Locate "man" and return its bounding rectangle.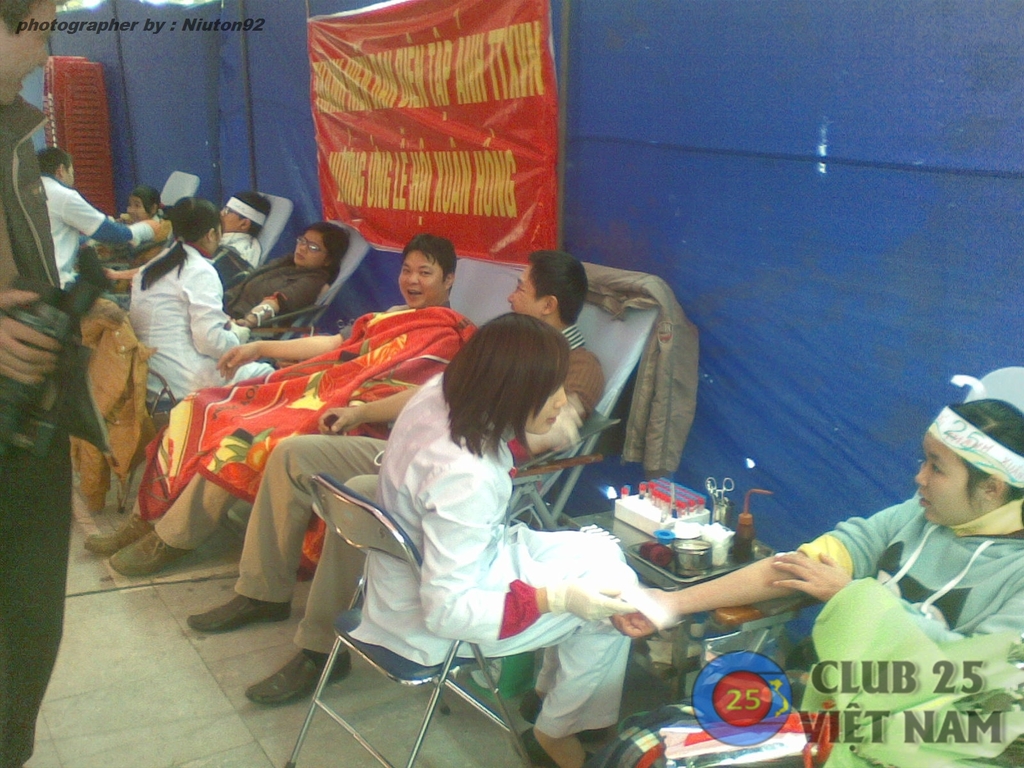
181:248:611:709.
